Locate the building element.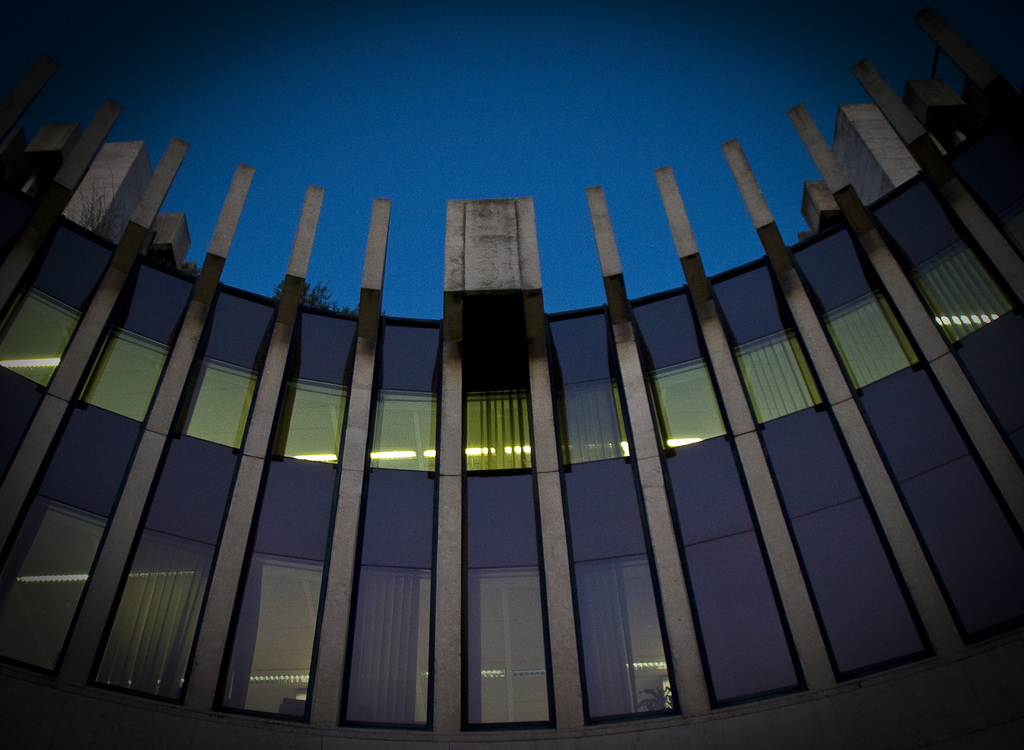
Element bbox: {"left": 0, "top": 68, "right": 1023, "bottom": 749}.
